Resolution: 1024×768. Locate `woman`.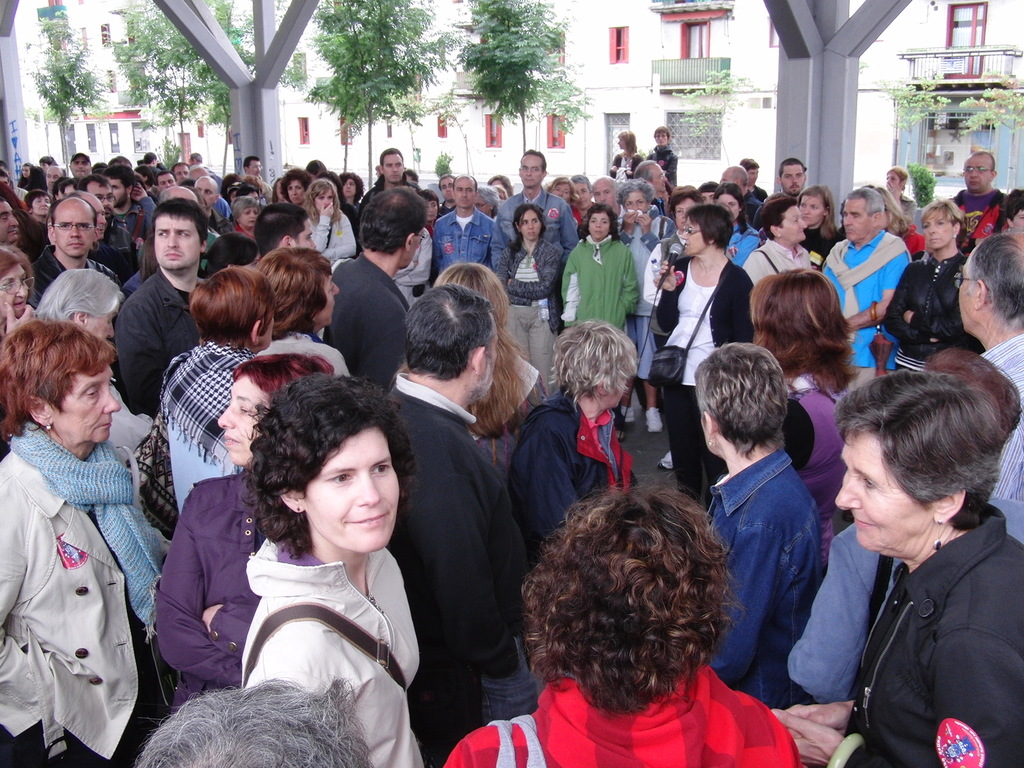
(5,286,176,767).
